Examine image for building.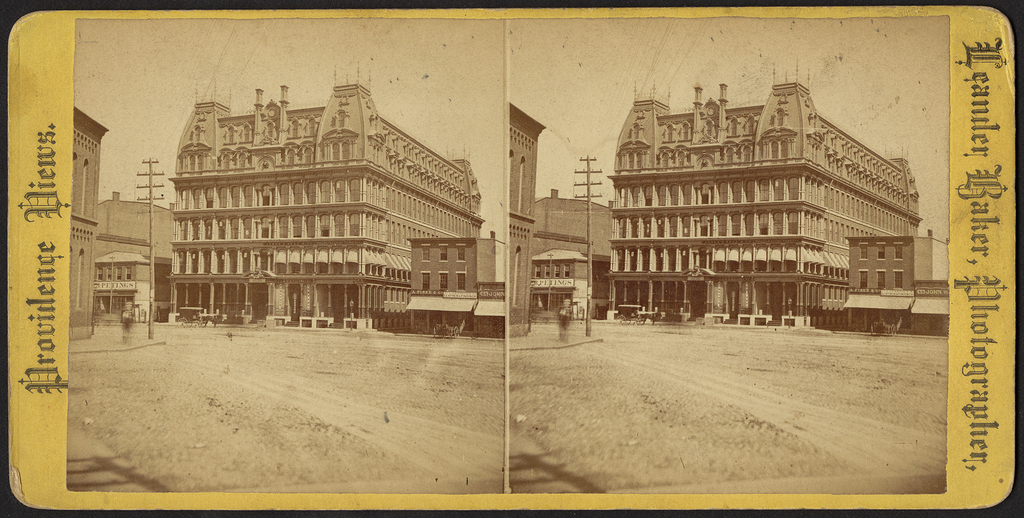
Examination result: (left=614, top=80, right=922, bottom=328).
